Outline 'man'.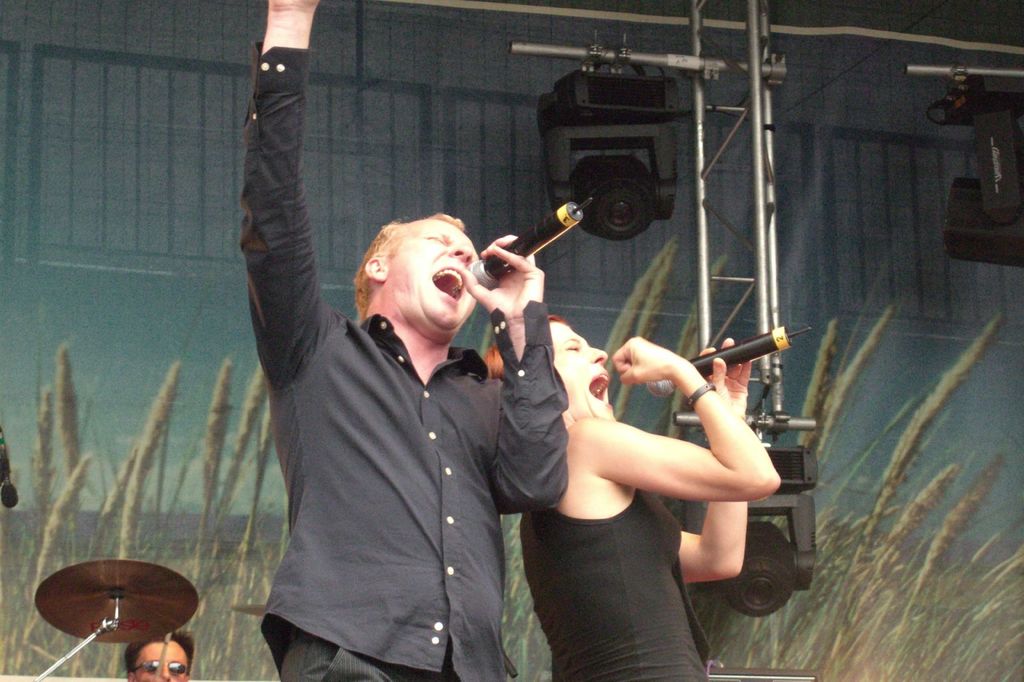
Outline: bbox(124, 631, 195, 681).
